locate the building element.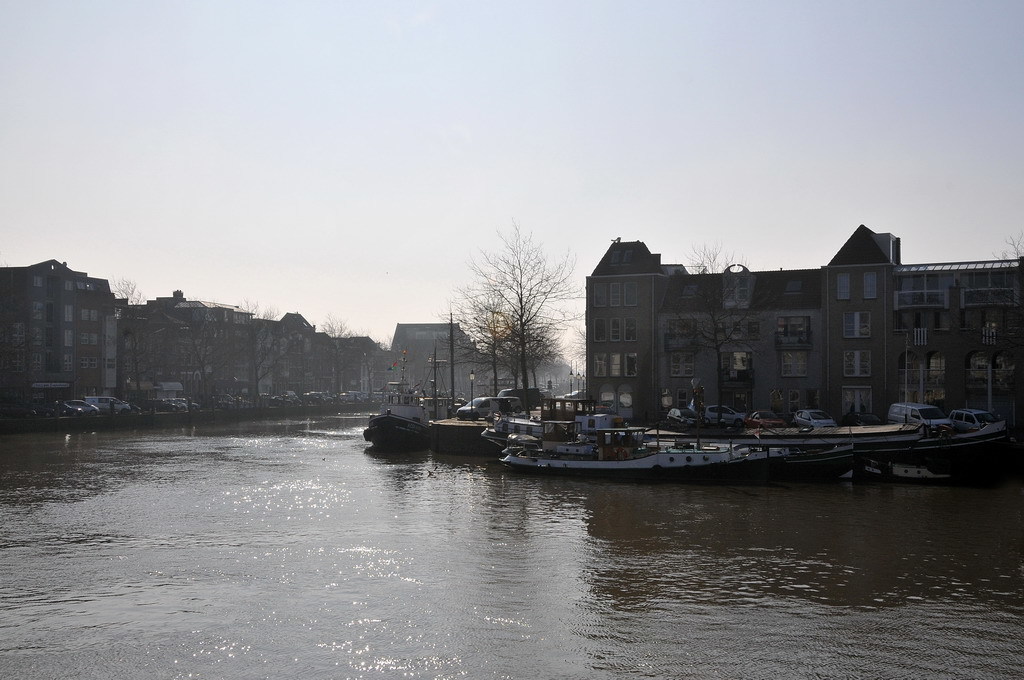
Element bbox: <bbox>585, 218, 1023, 432</bbox>.
